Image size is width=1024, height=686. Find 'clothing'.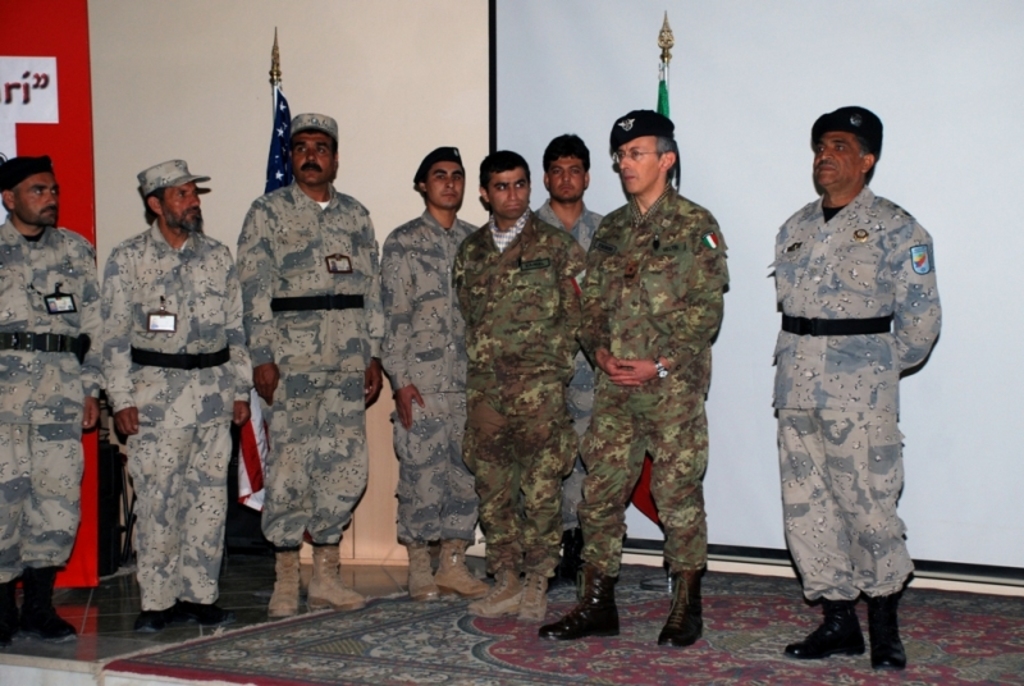
crop(532, 192, 602, 523).
